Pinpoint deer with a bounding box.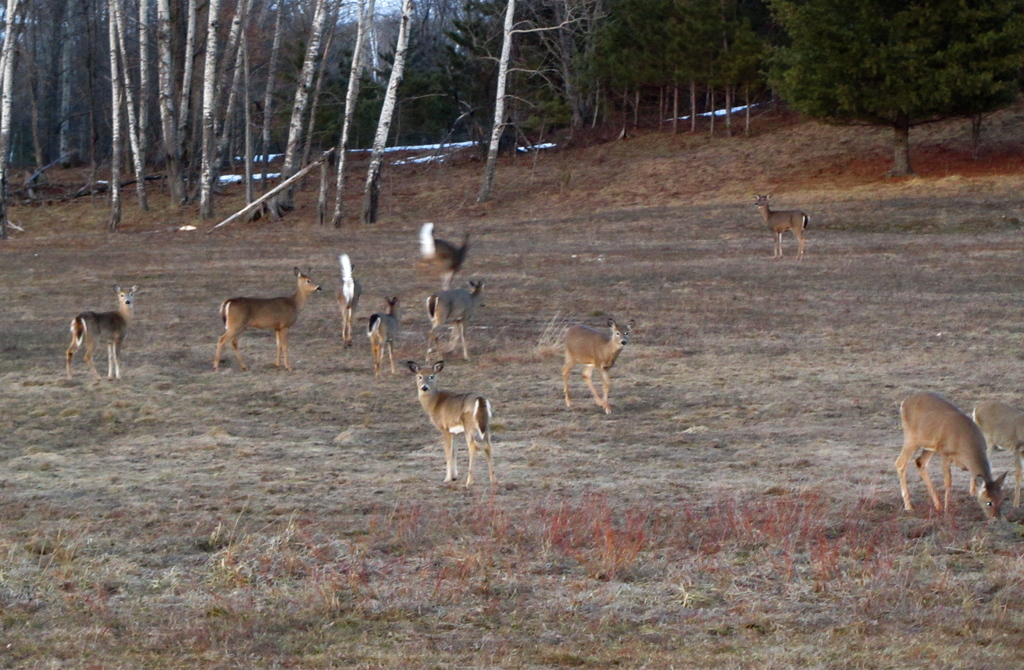
detection(427, 276, 487, 356).
